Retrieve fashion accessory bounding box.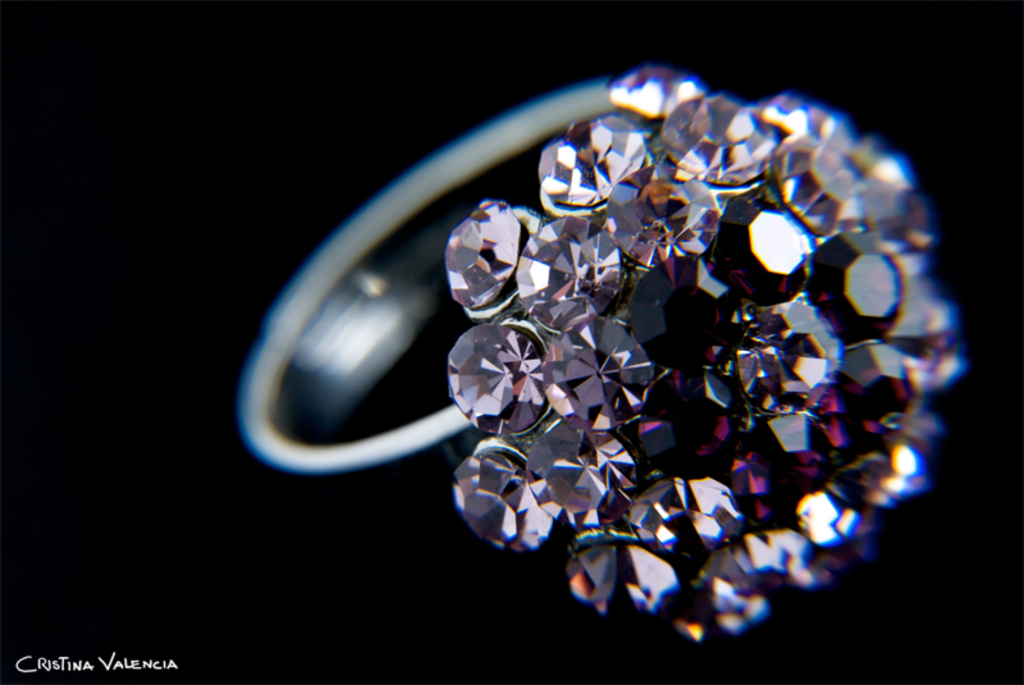
Bounding box: <region>225, 59, 963, 639</region>.
